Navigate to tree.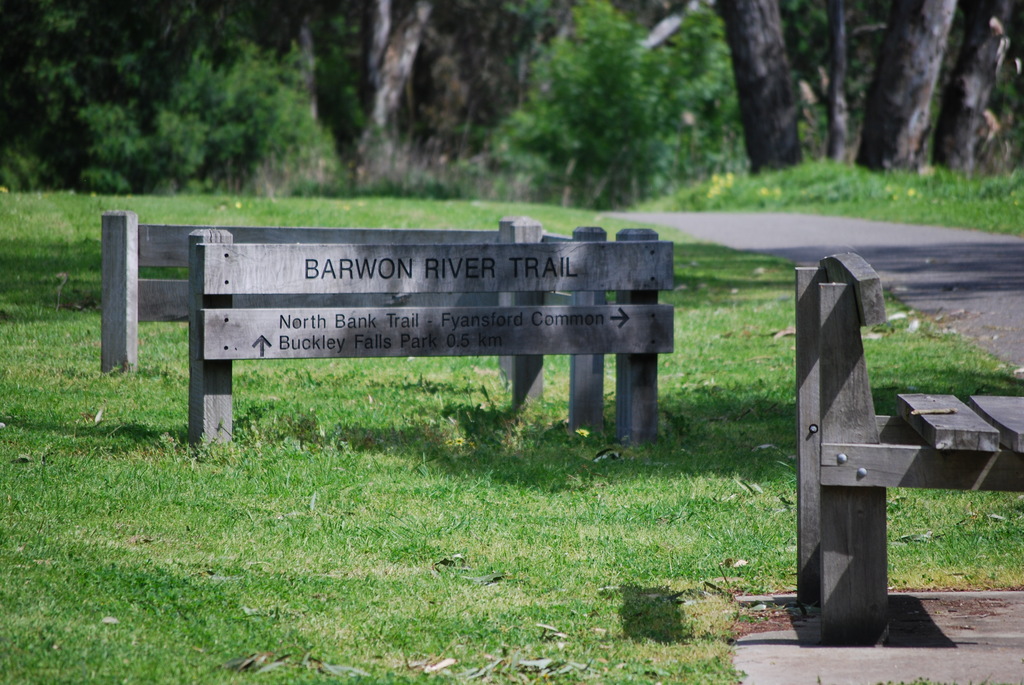
Navigation target: 493:0:671:220.
